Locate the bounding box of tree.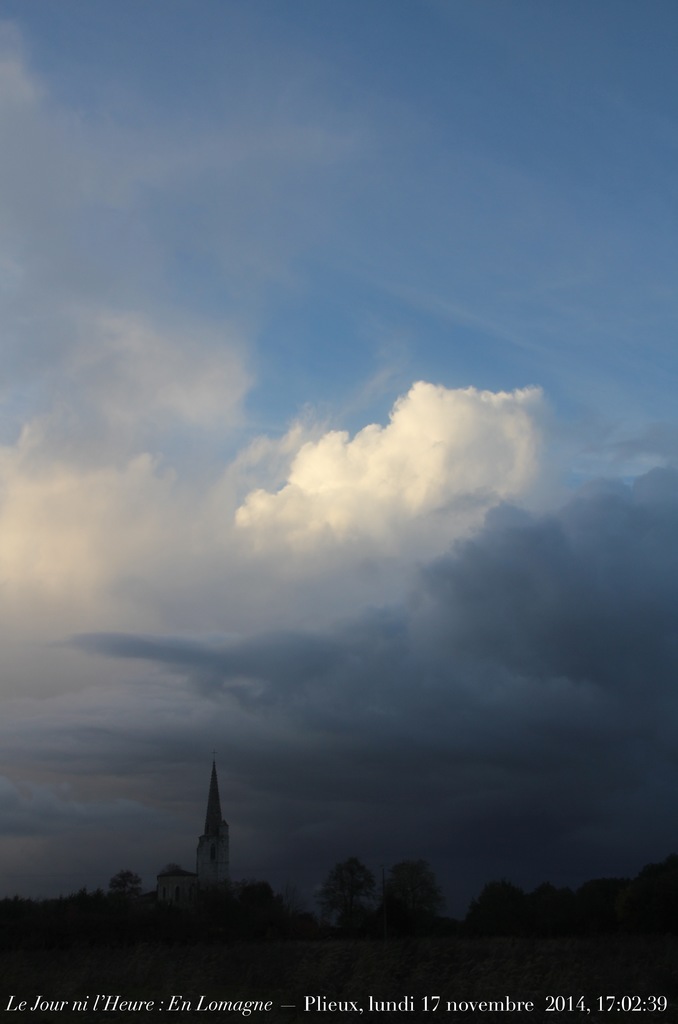
Bounding box: 319, 854, 385, 934.
